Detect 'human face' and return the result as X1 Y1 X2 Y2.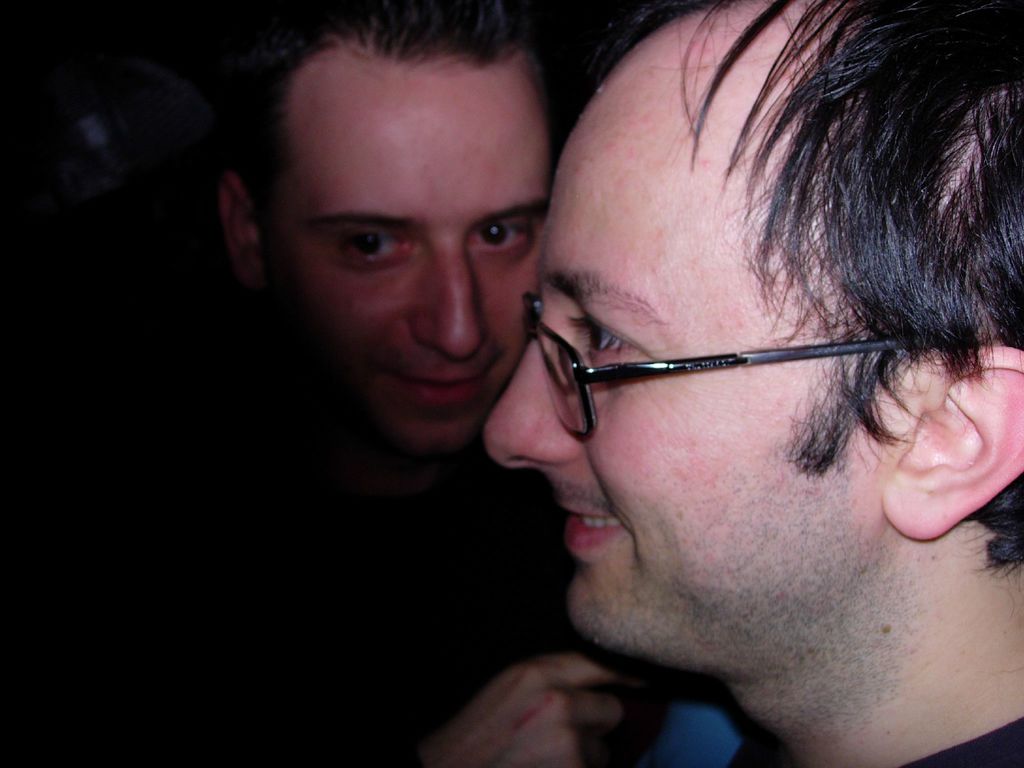
482 51 908 660.
